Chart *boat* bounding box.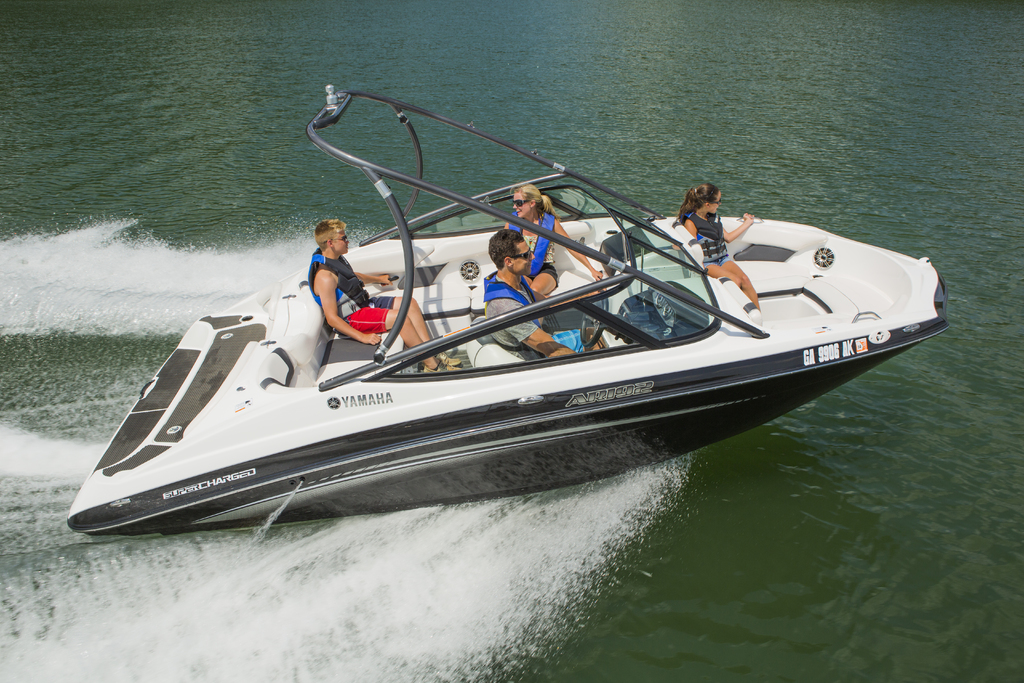
Charted: {"left": 48, "top": 120, "right": 941, "bottom": 544}.
